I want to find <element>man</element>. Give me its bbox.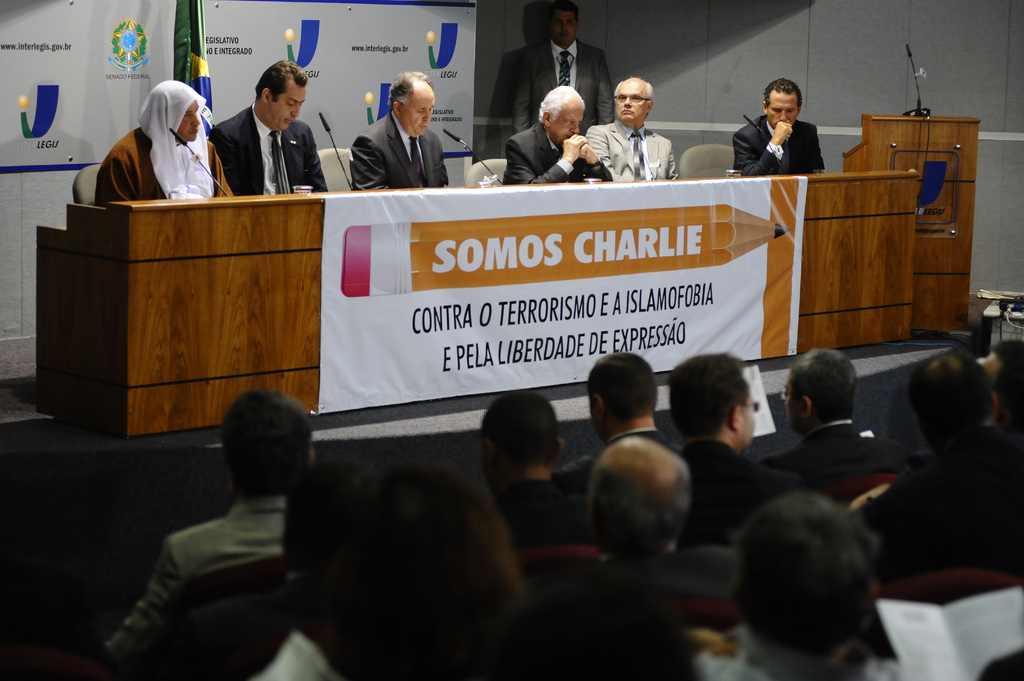
854/349/1023/547.
